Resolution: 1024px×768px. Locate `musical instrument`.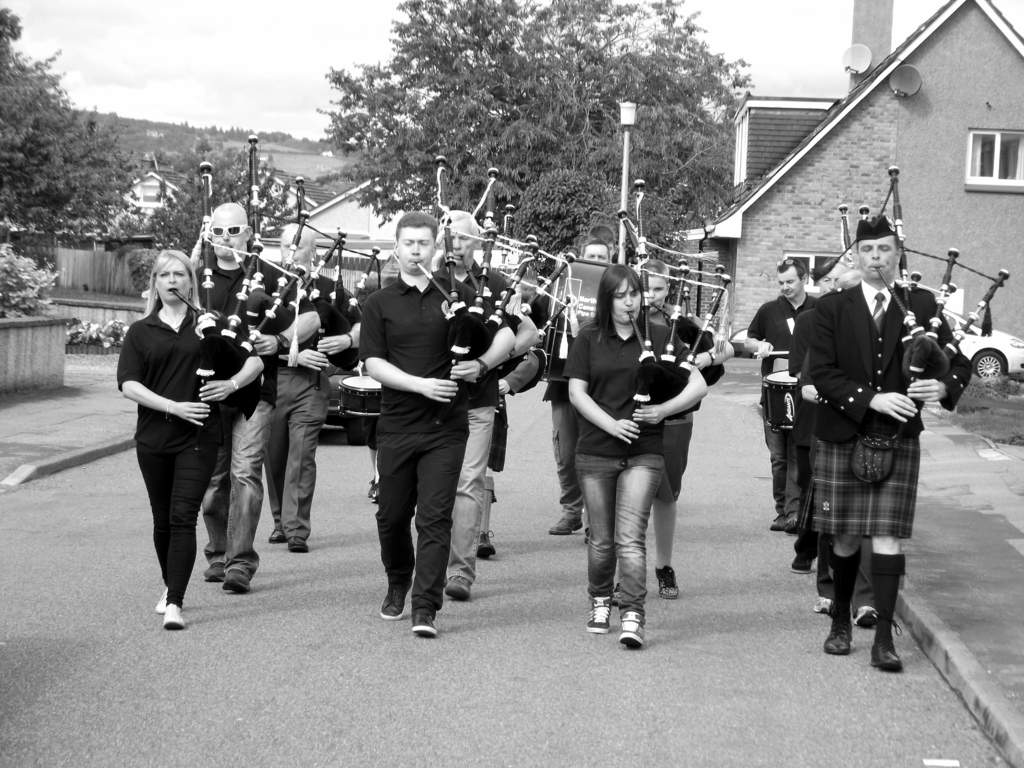
{"left": 755, "top": 345, "right": 790, "bottom": 388}.
